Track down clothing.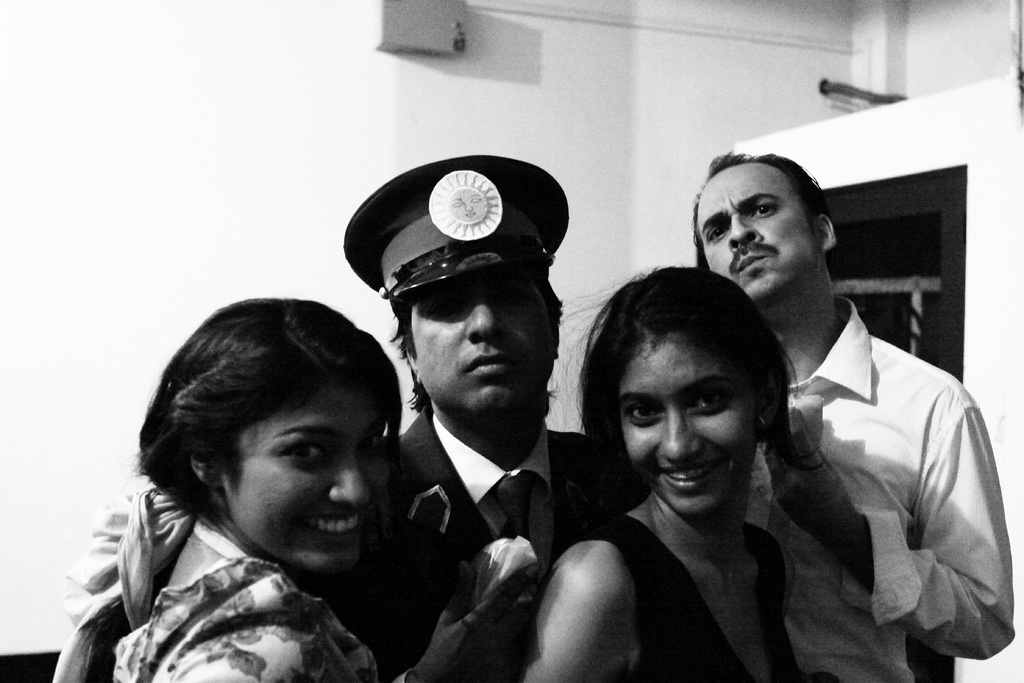
Tracked to bbox=[753, 263, 993, 682].
